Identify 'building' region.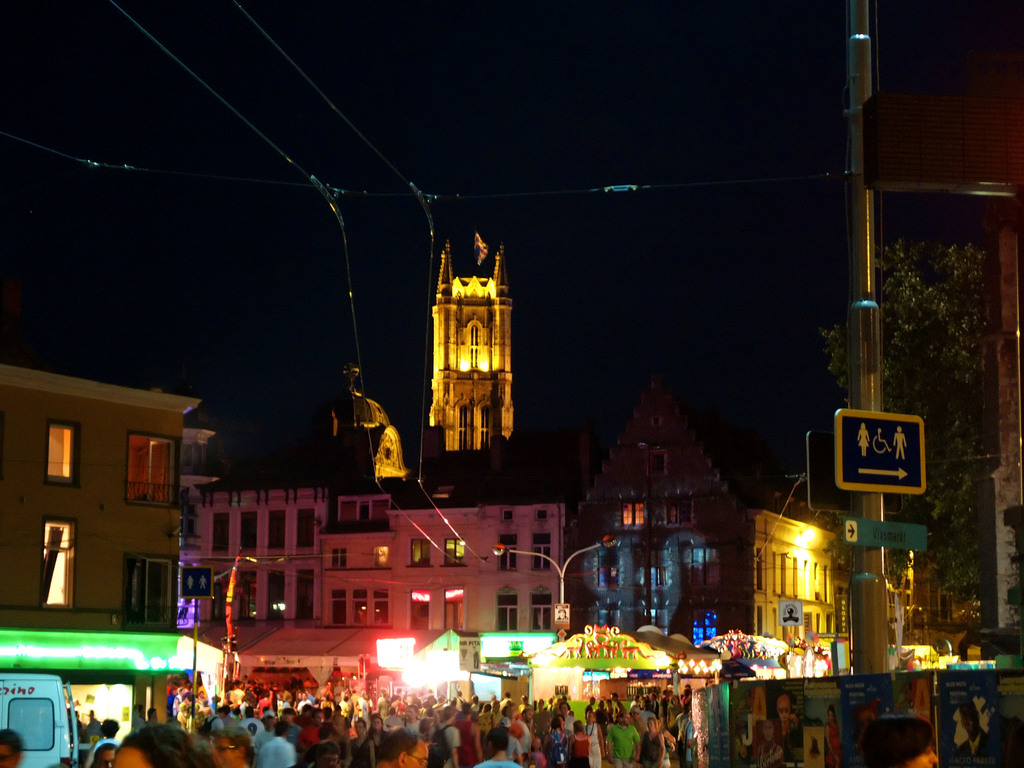
Region: 570, 358, 908, 653.
